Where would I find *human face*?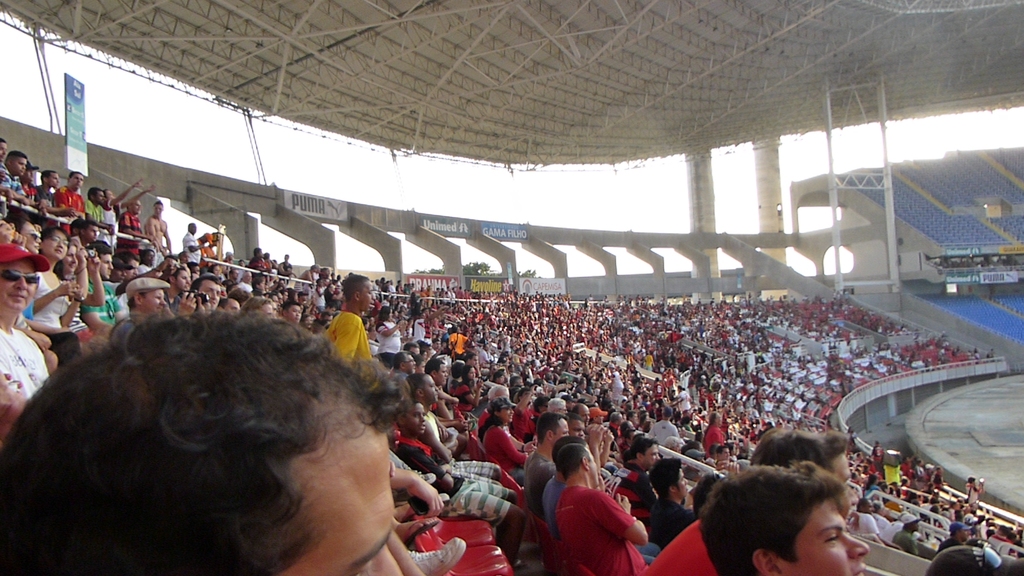
At [282, 303, 300, 322].
